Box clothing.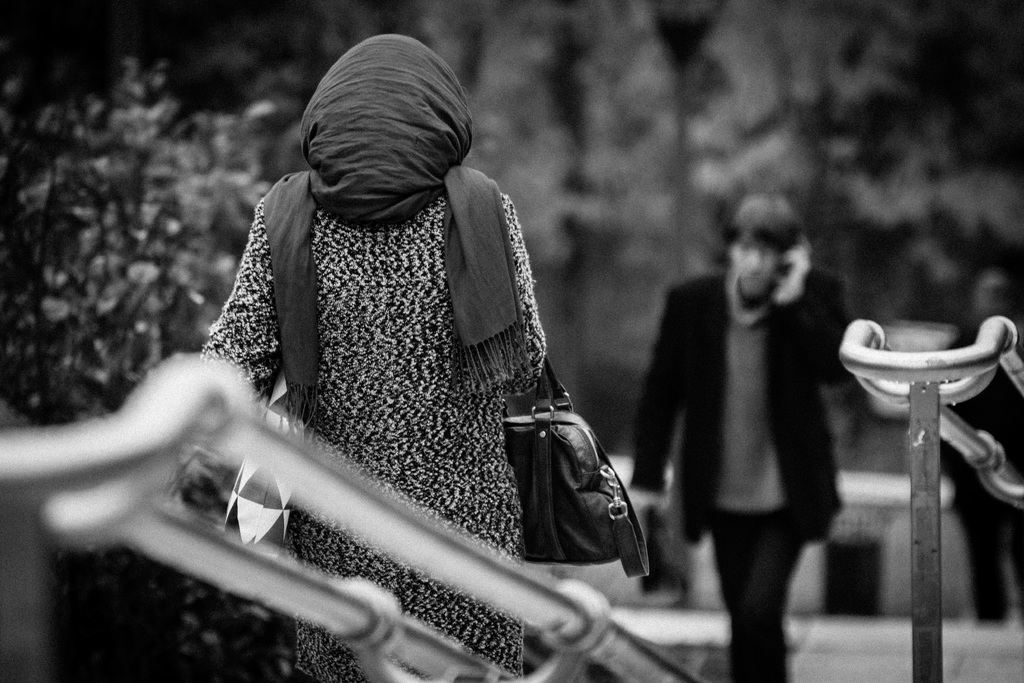
{"left": 627, "top": 262, "right": 856, "bottom": 682}.
